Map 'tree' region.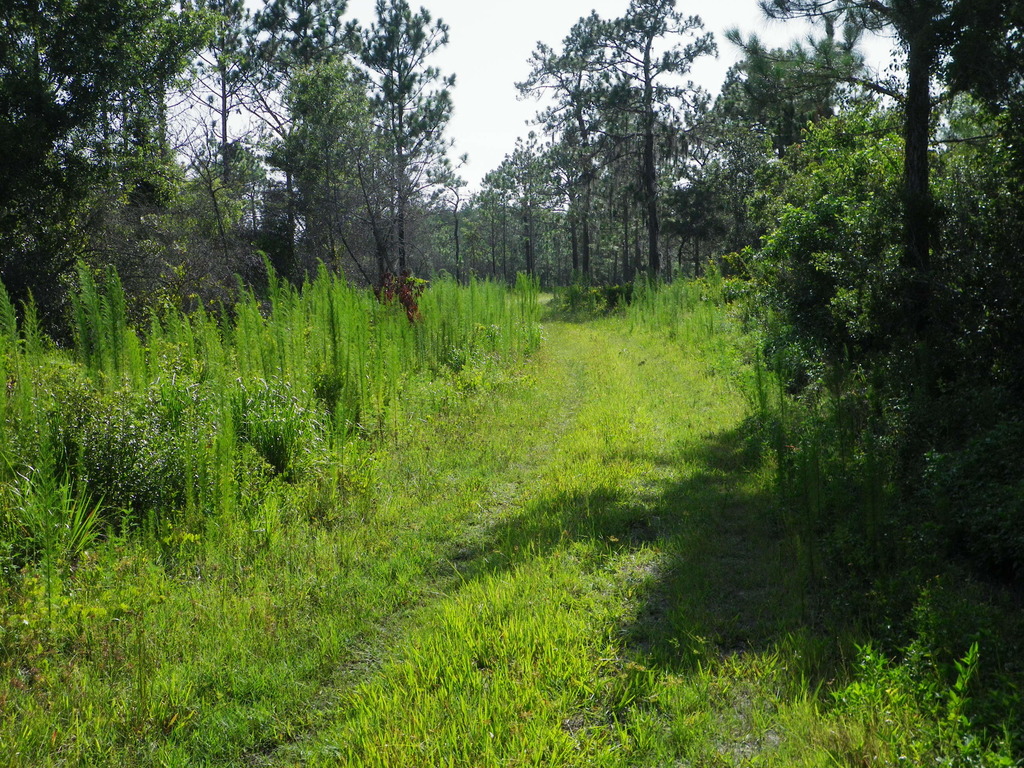
Mapped to BBox(236, 0, 353, 264).
